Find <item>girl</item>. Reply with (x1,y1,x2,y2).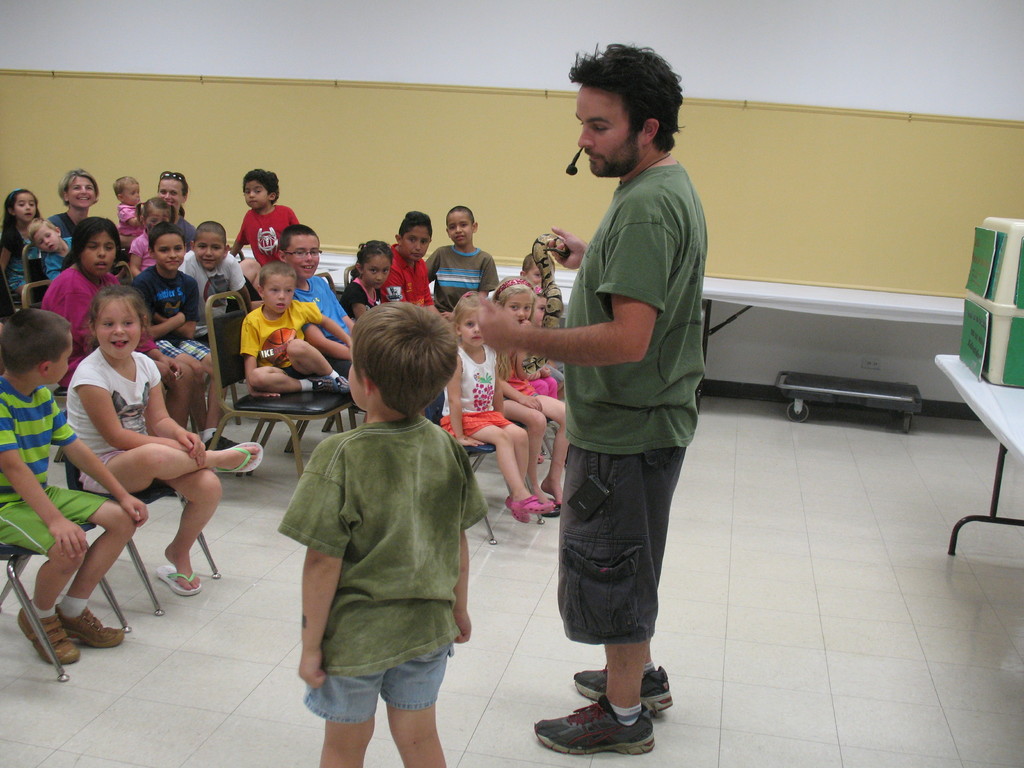
(437,294,562,529).
